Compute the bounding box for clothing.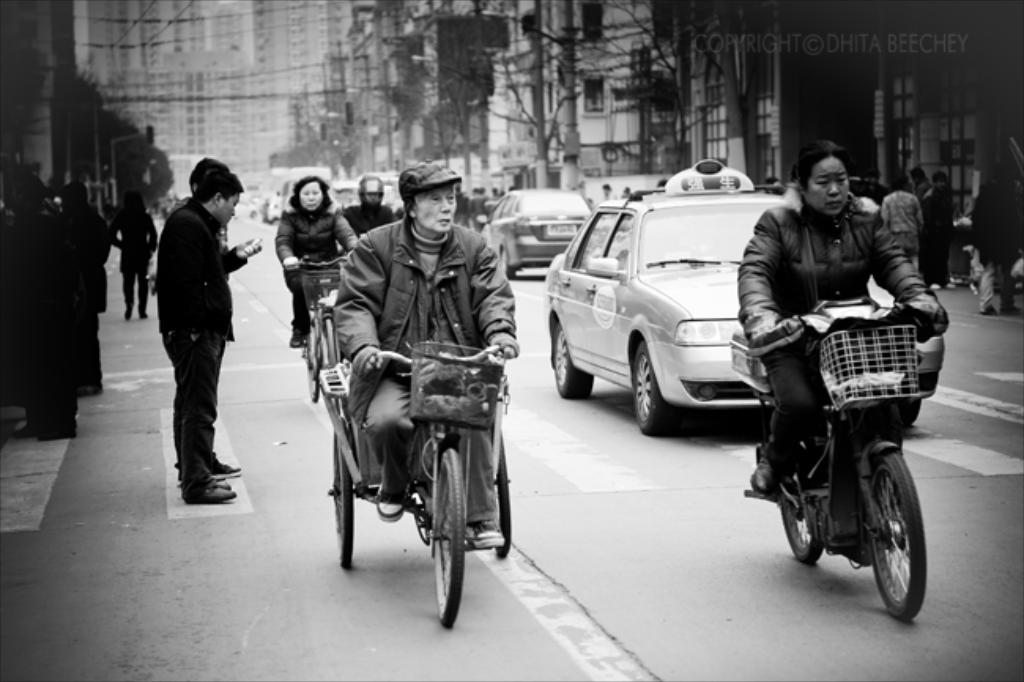
crop(17, 213, 72, 391).
